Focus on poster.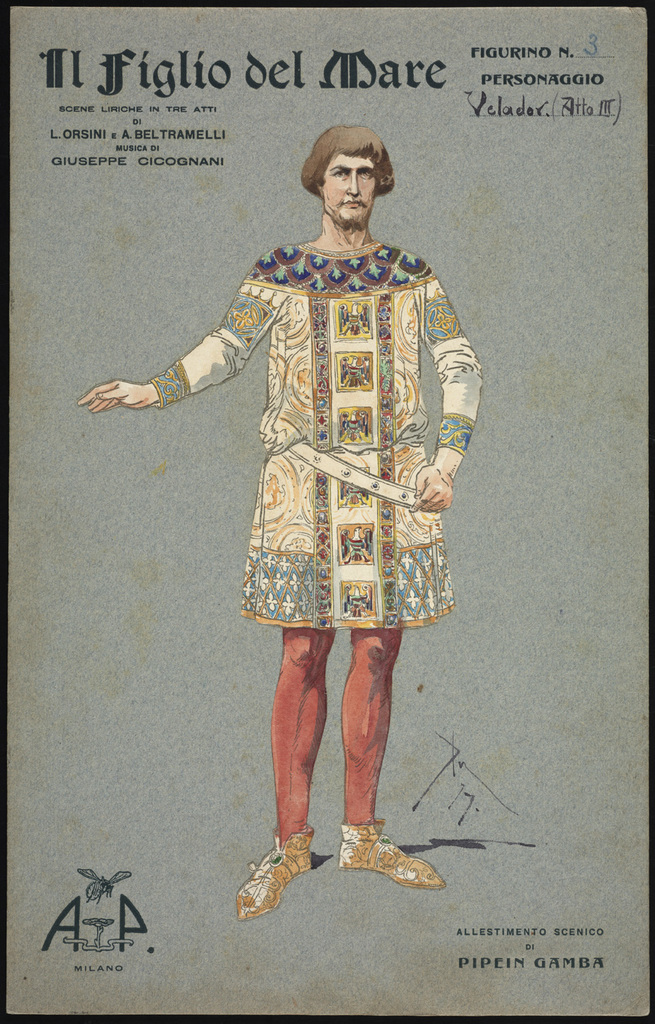
Focused at rect(0, 0, 654, 1023).
